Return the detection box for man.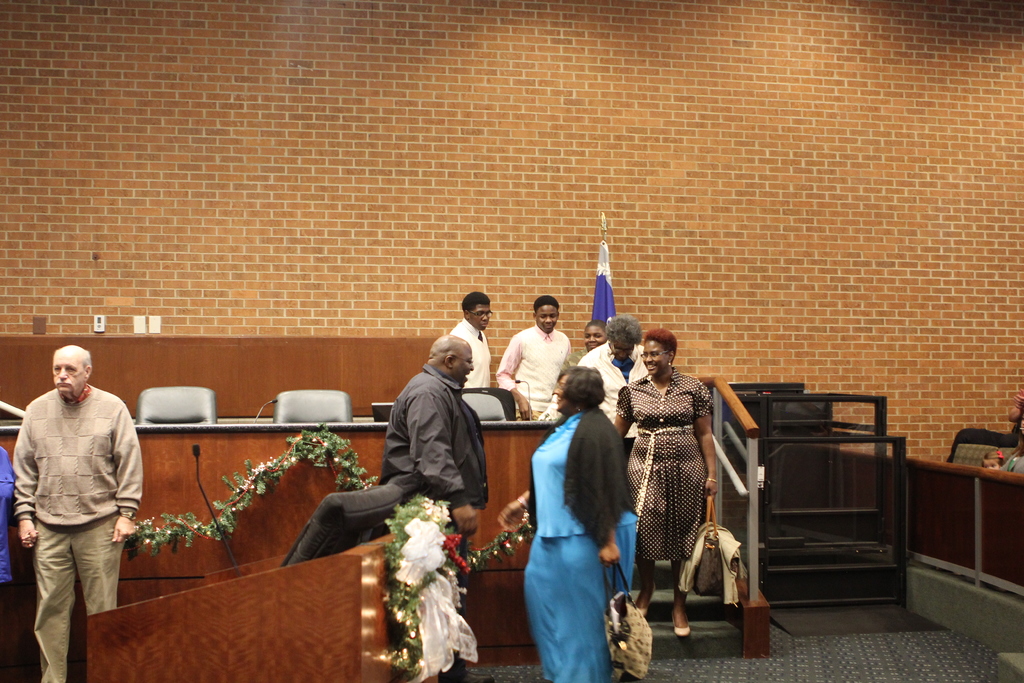
<bbox>374, 335, 494, 682</bbox>.
